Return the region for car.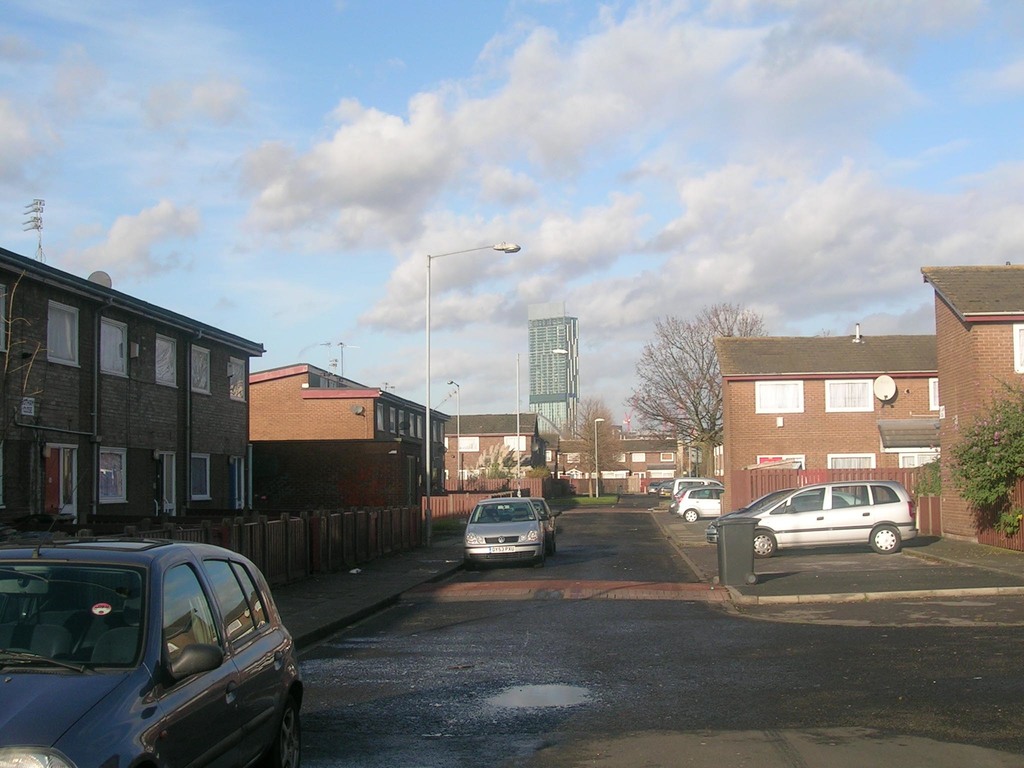
{"left": 673, "top": 478, "right": 725, "bottom": 503}.
